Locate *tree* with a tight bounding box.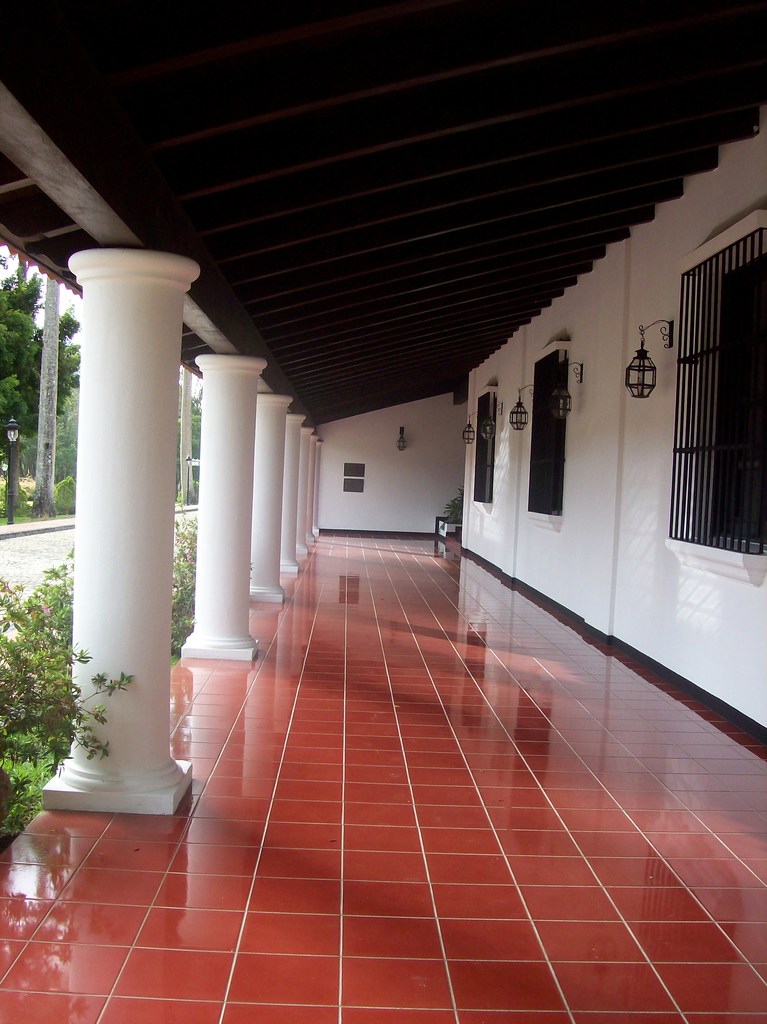
bbox=(0, 244, 90, 528).
